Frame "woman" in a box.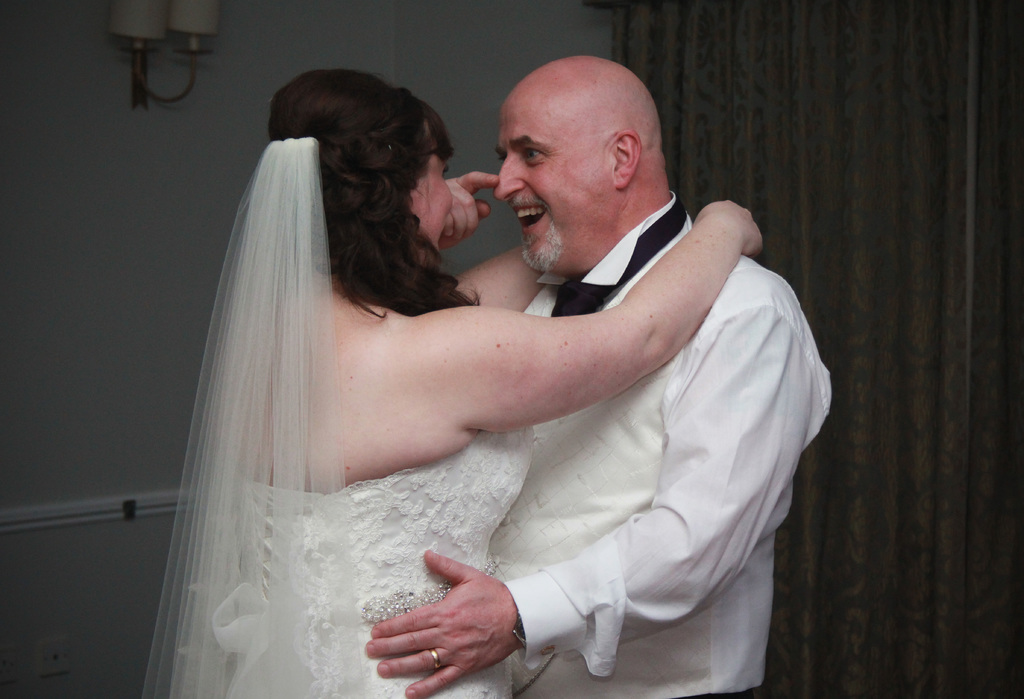
region(139, 99, 788, 698).
